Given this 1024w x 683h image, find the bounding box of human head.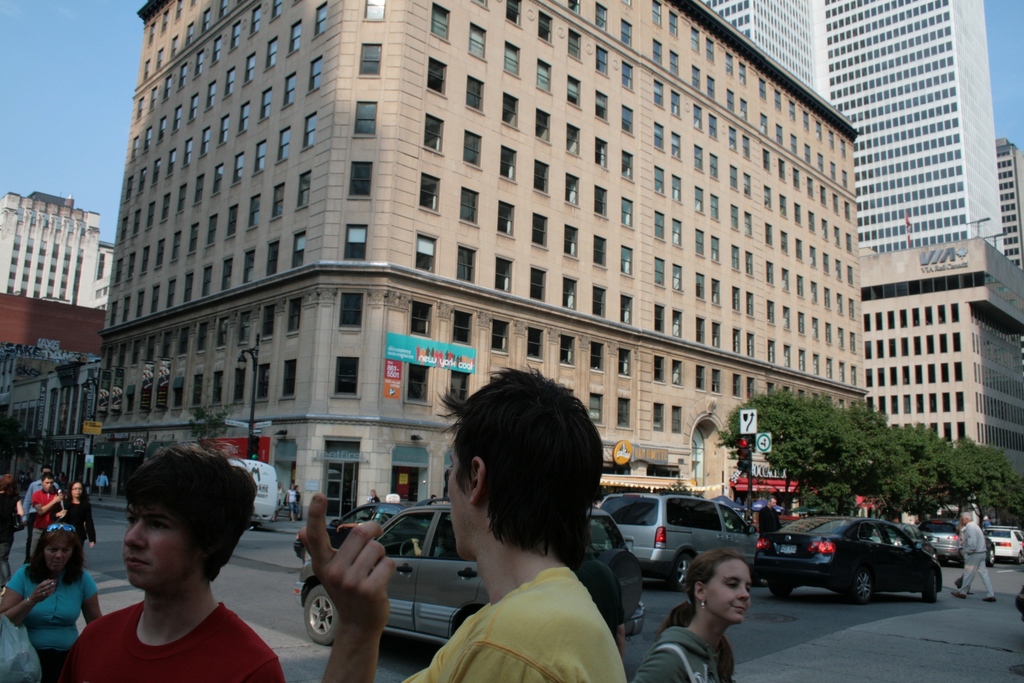
region(40, 527, 82, 574).
